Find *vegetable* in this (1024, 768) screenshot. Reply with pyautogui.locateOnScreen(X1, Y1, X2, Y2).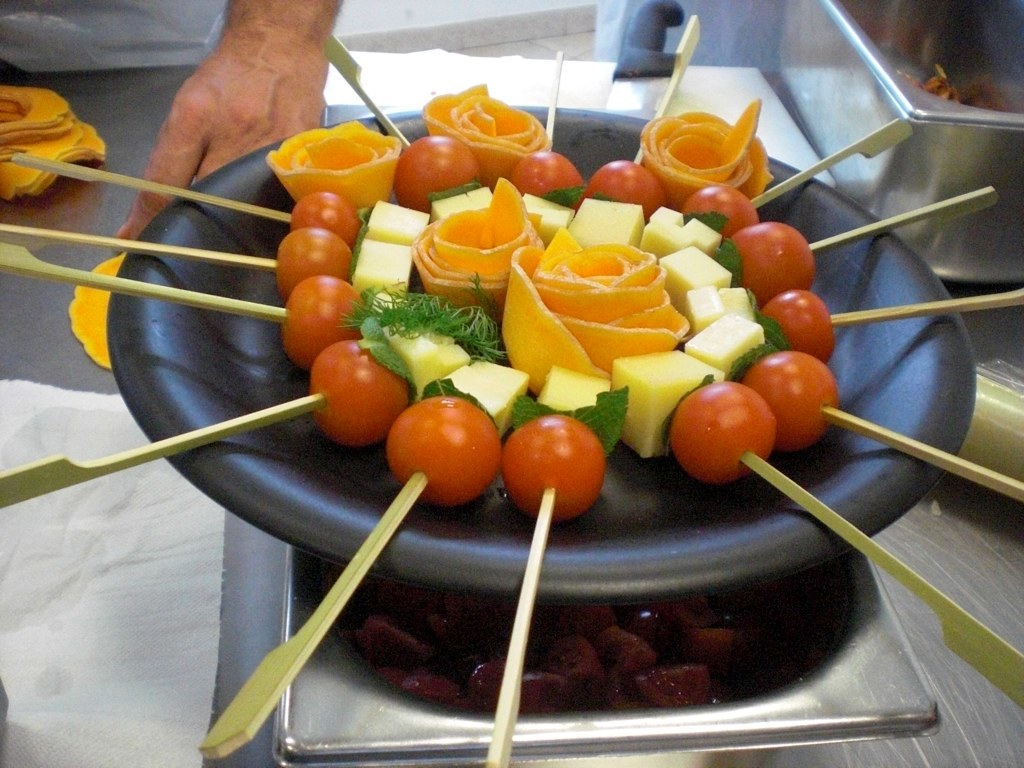
pyautogui.locateOnScreen(507, 388, 631, 457).
